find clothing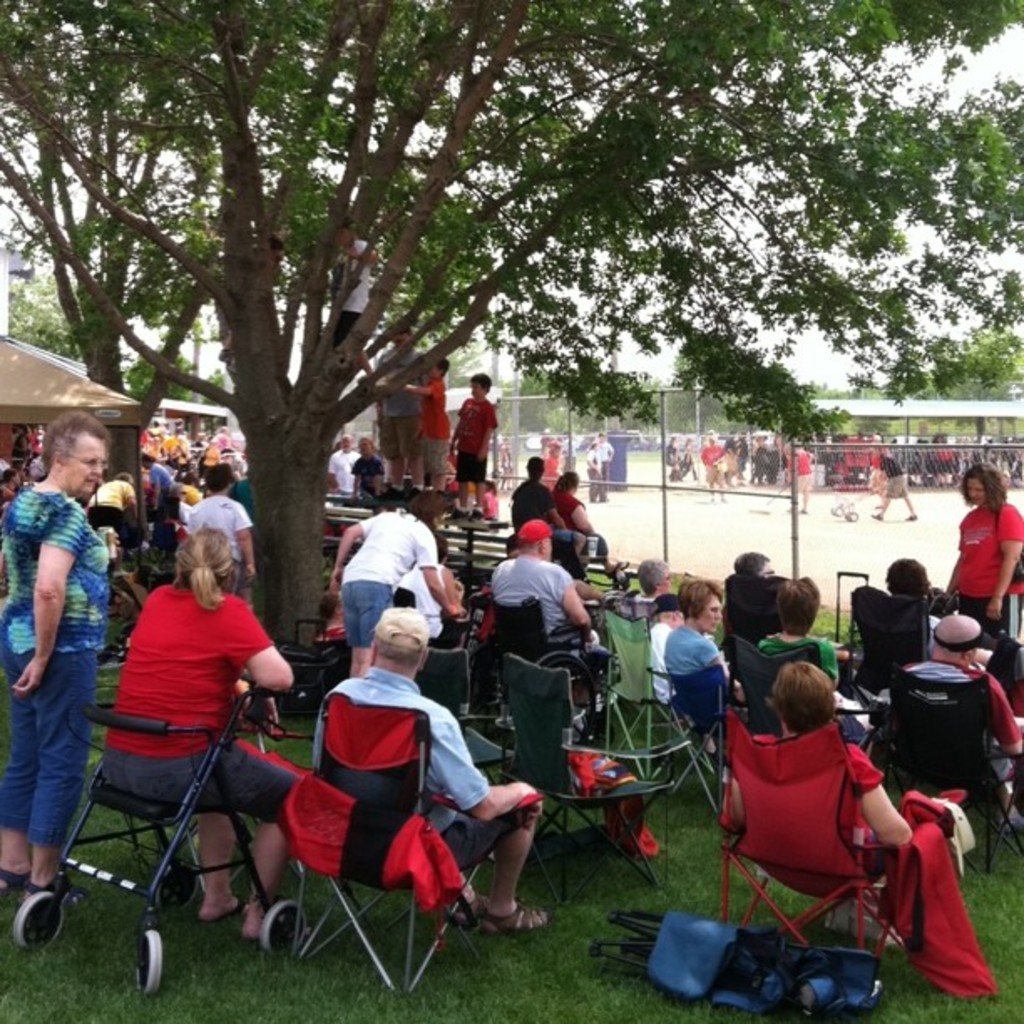
detection(485, 554, 572, 634)
